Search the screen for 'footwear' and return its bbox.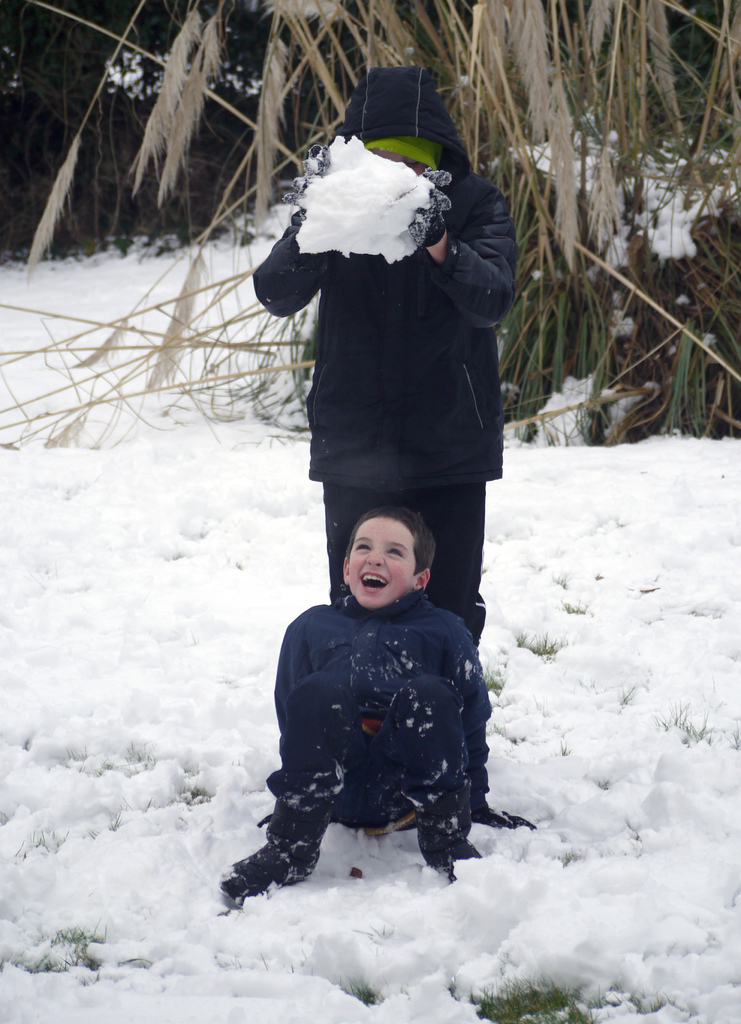
Found: box(216, 837, 322, 904).
